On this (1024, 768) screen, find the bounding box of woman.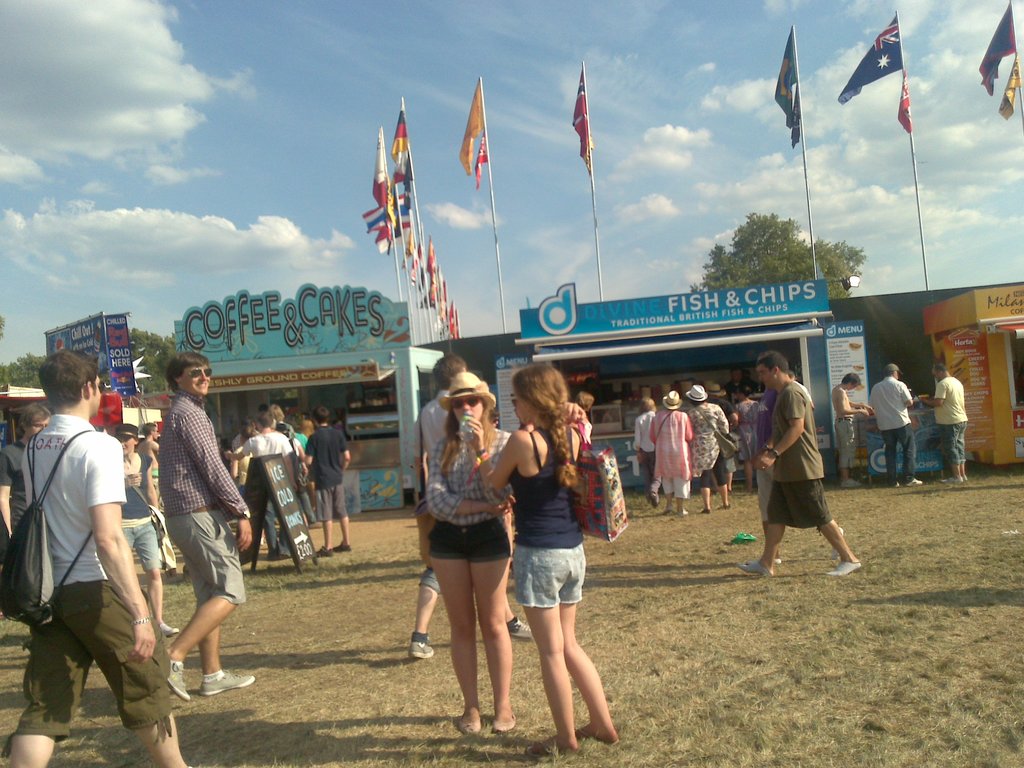
Bounding box: region(686, 384, 744, 516).
